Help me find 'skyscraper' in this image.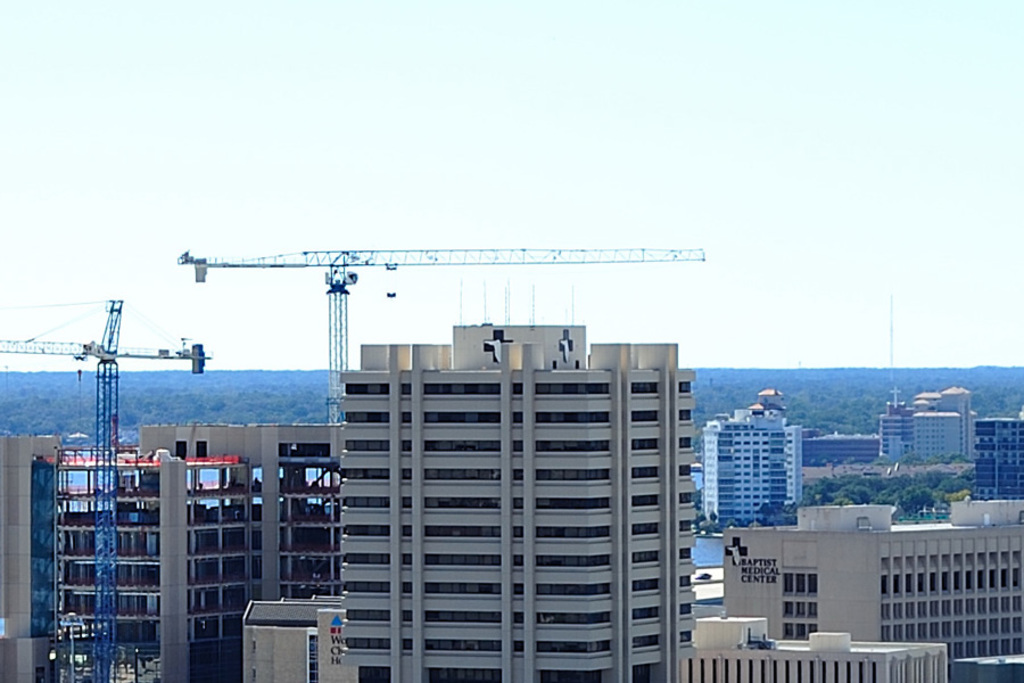
Found it: (677, 479, 1023, 682).
